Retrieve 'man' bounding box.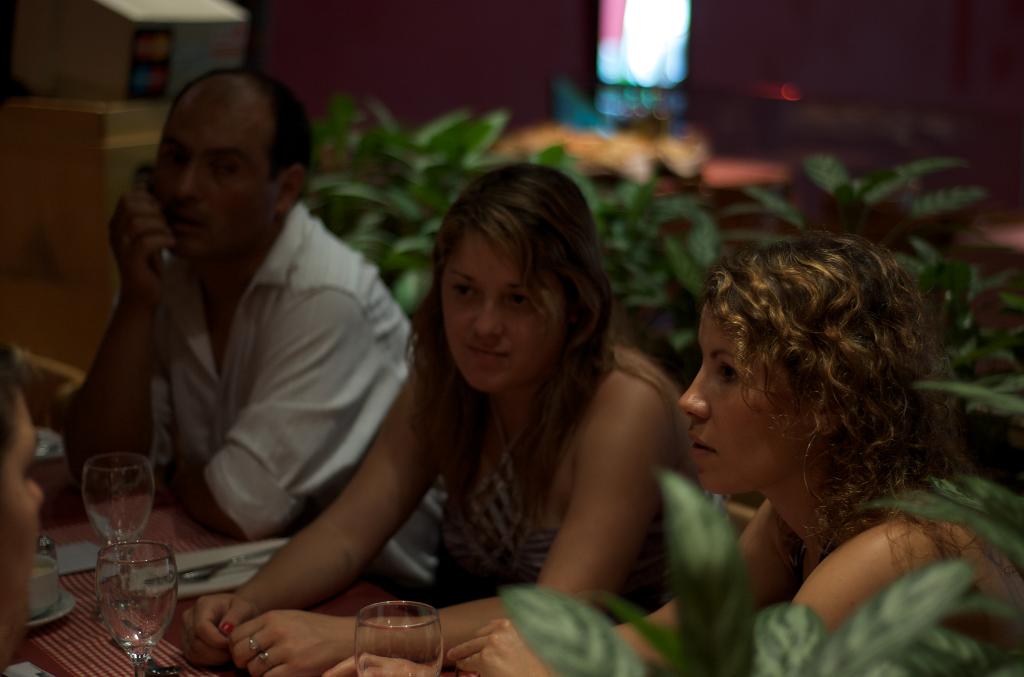
Bounding box: <region>0, 334, 50, 676</region>.
